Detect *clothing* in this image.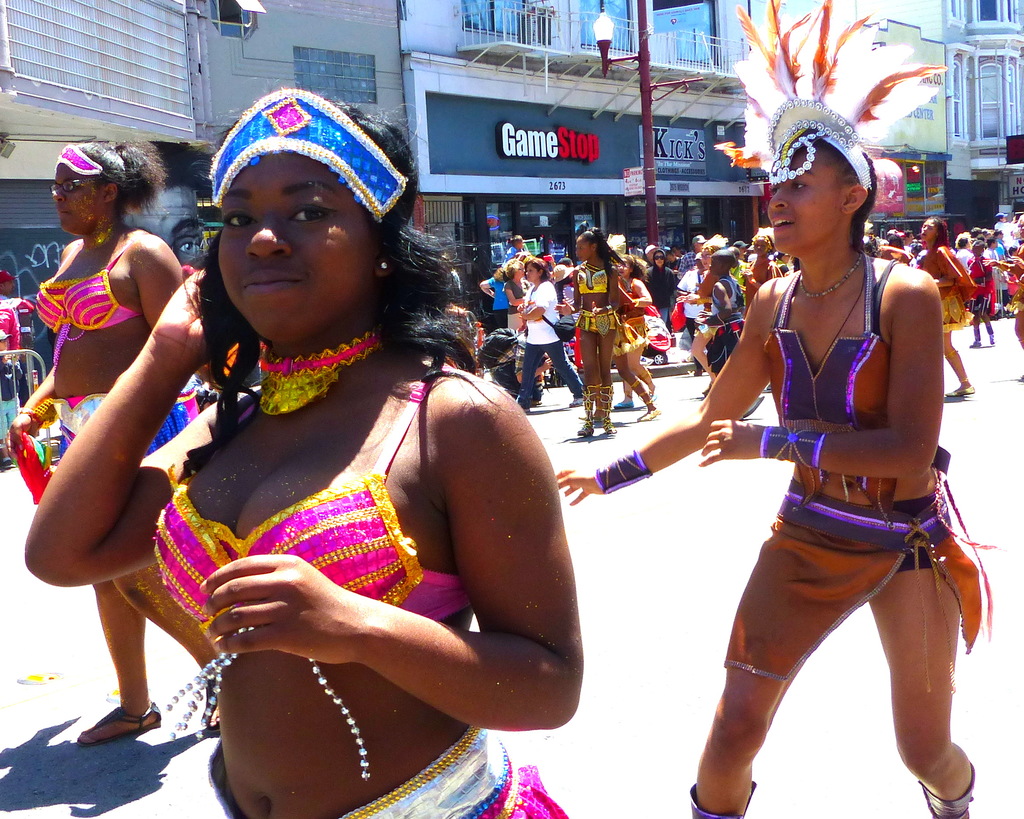
Detection: [x1=966, y1=251, x2=1006, y2=327].
